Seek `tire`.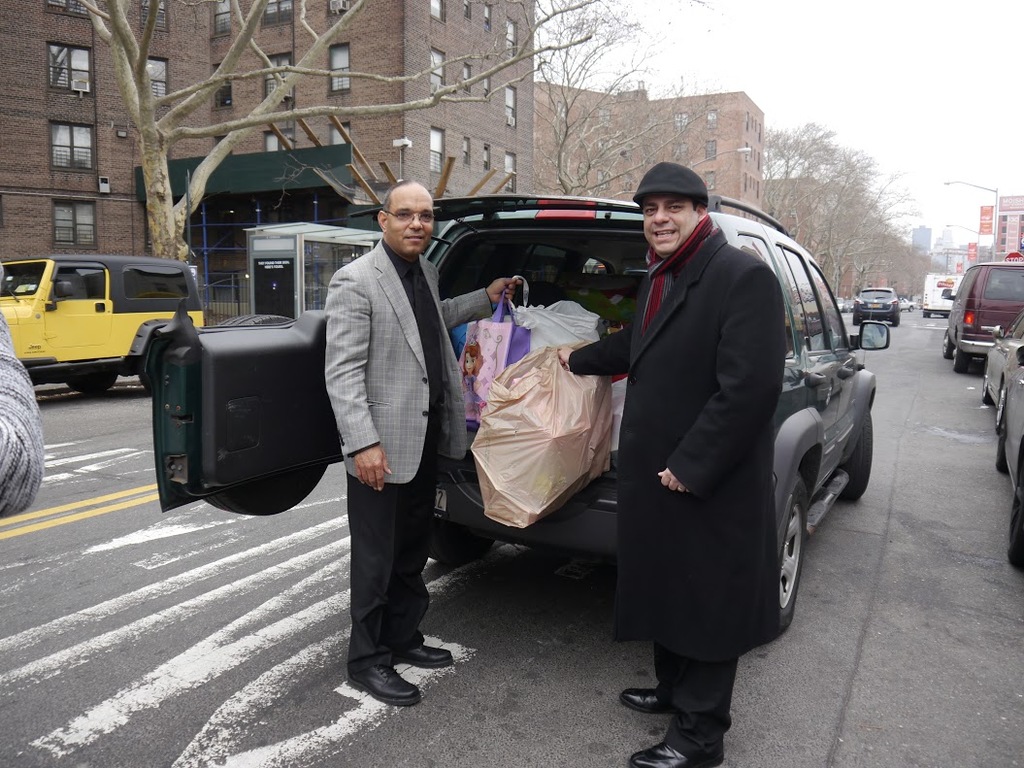
x1=65 y1=376 x2=118 y2=401.
